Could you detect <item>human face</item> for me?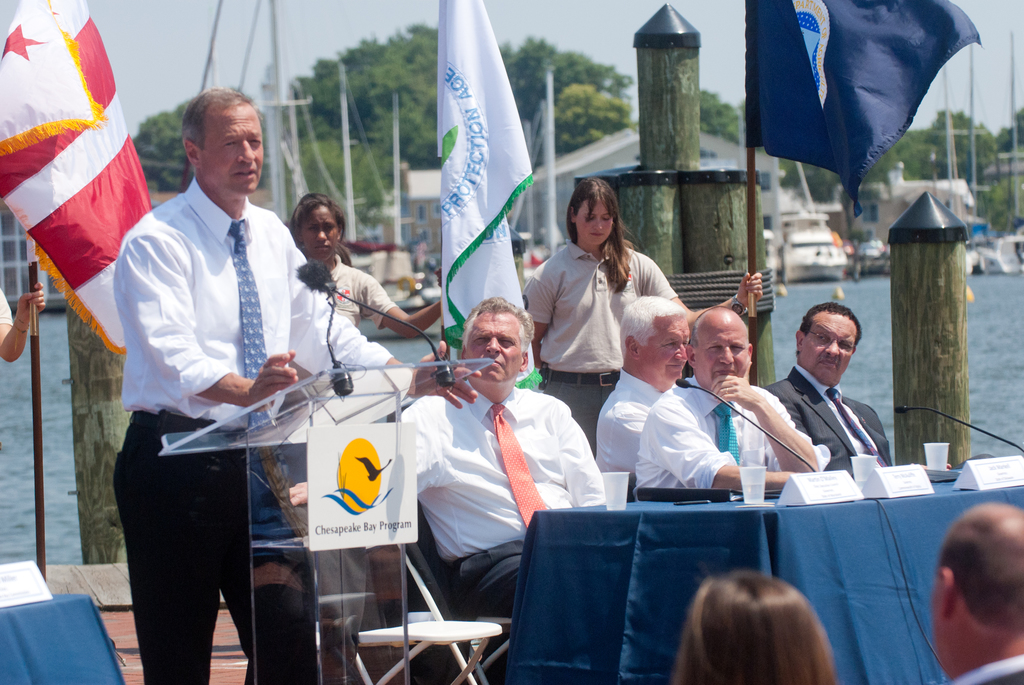
Detection result: 301/199/344/266.
